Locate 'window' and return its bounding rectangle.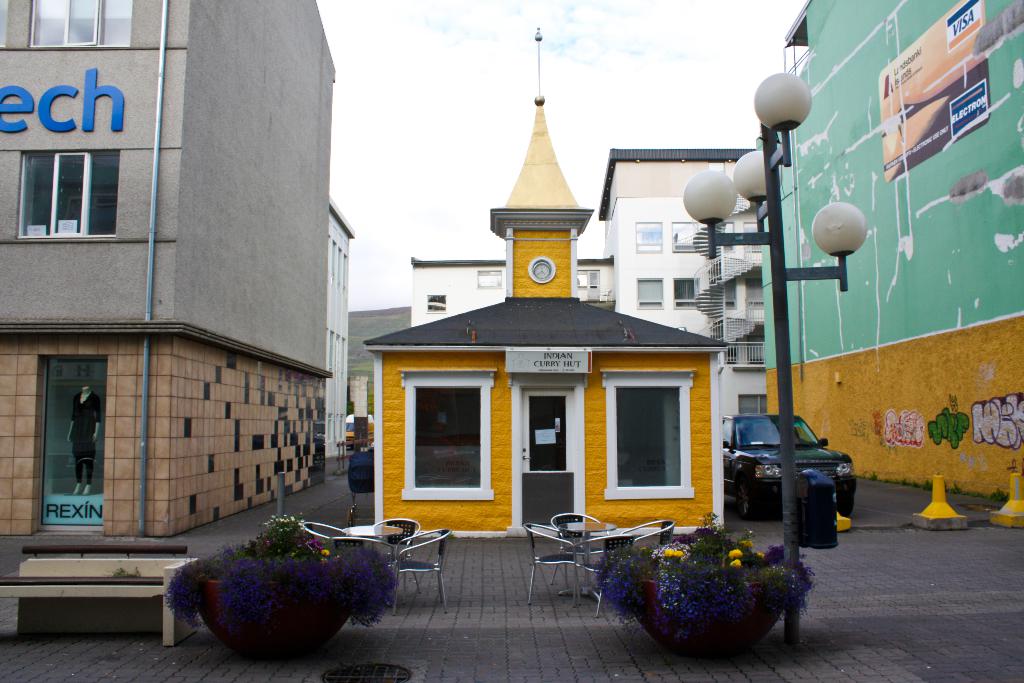
{"left": 637, "top": 279, "right": 666, "bottom": 308}.
